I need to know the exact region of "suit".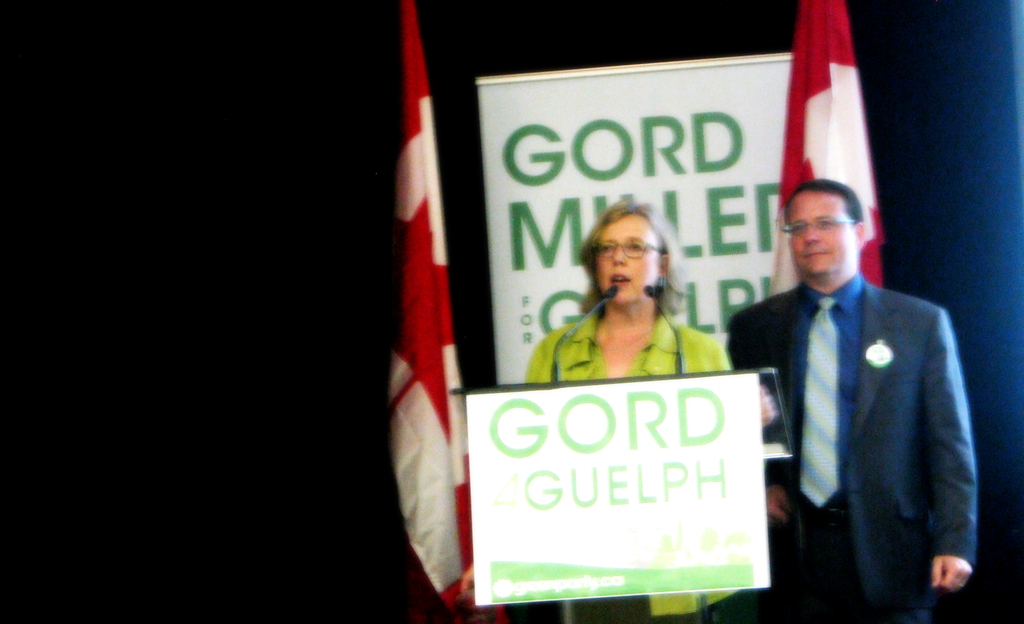
Region: region(741, 212, 983, 616).
